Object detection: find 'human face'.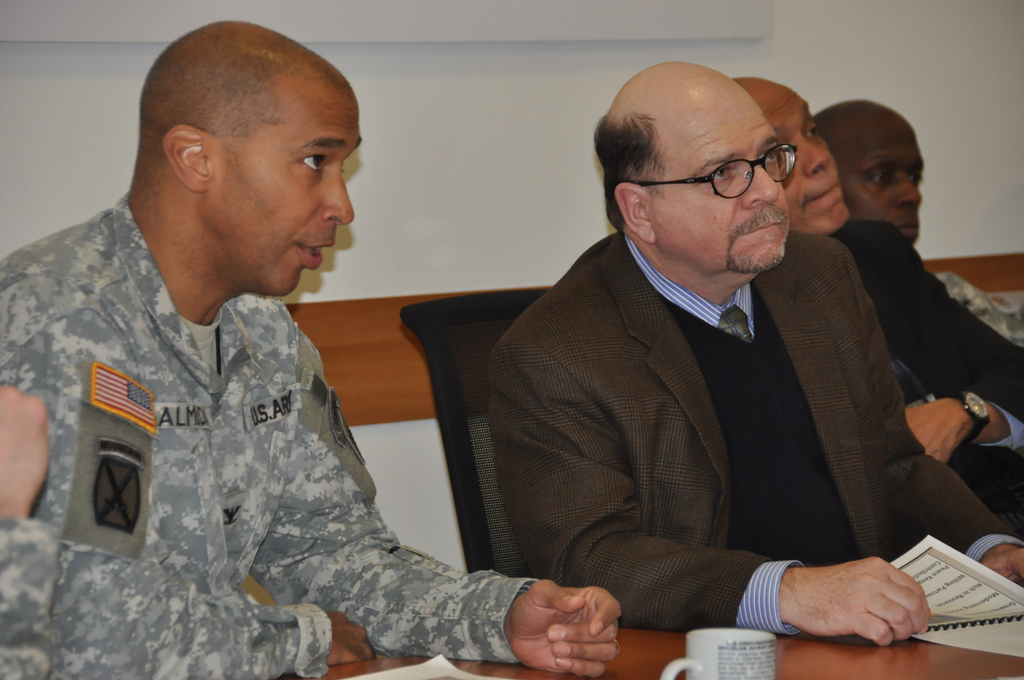
[748,80,852,238].
